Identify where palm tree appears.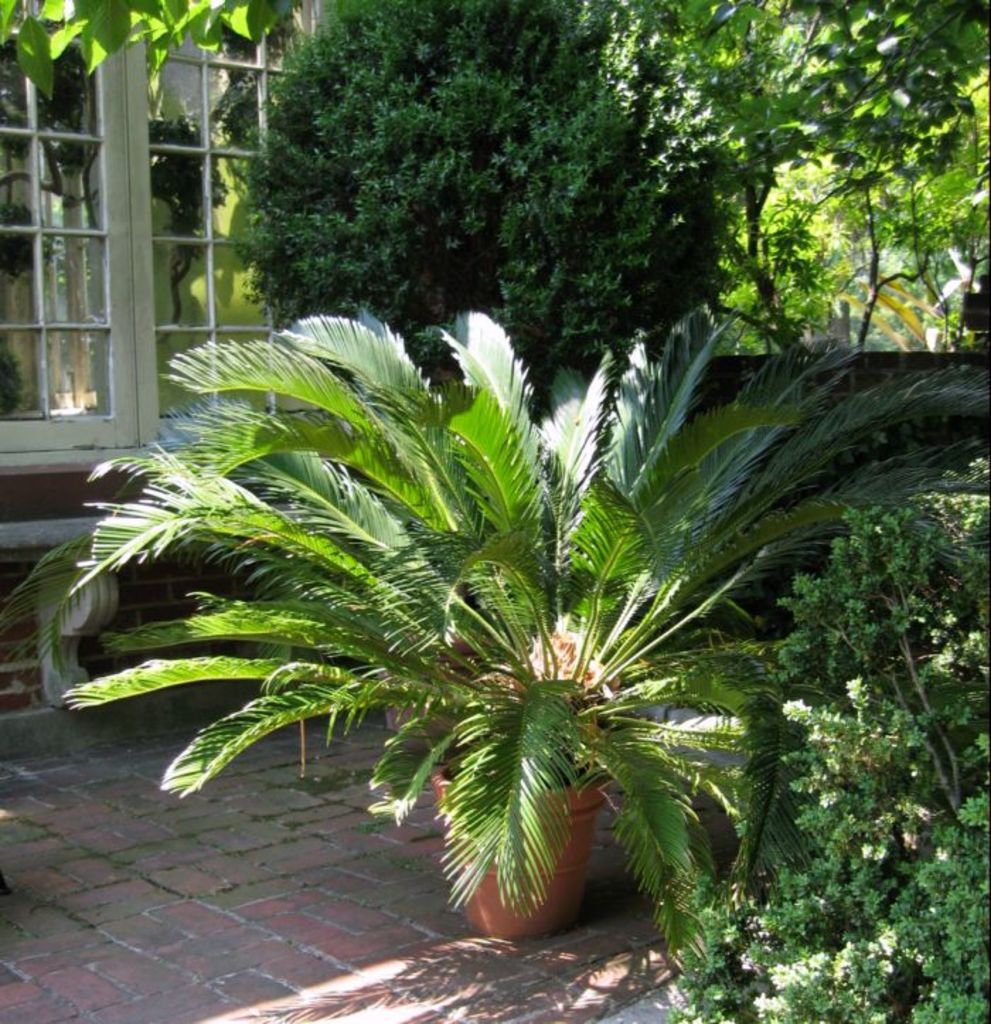
Appears at 0/313/968/906.
